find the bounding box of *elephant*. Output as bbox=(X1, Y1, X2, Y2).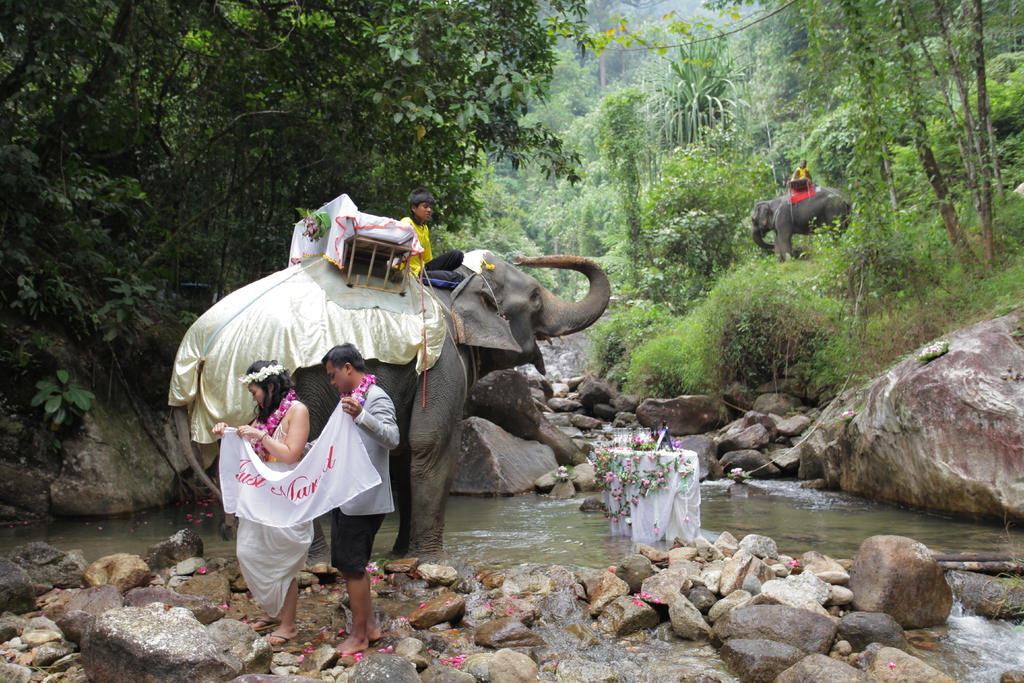
bbox=(245, 238, 602, 554).
